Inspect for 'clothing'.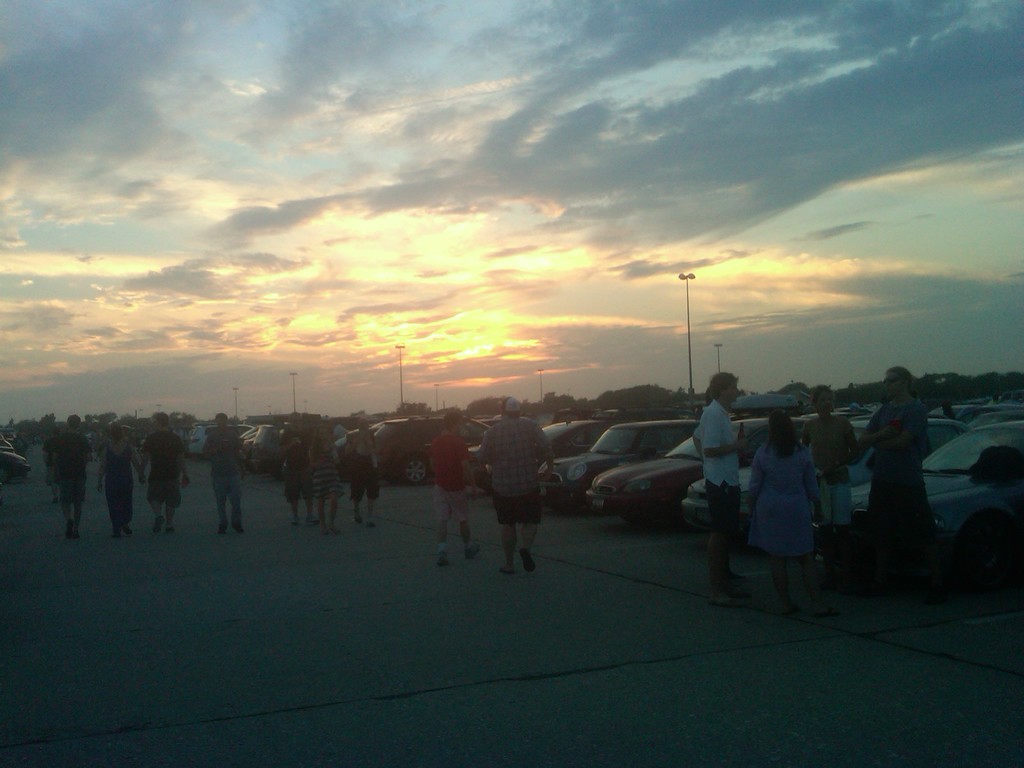
Inspection: 434,542,446,554.
